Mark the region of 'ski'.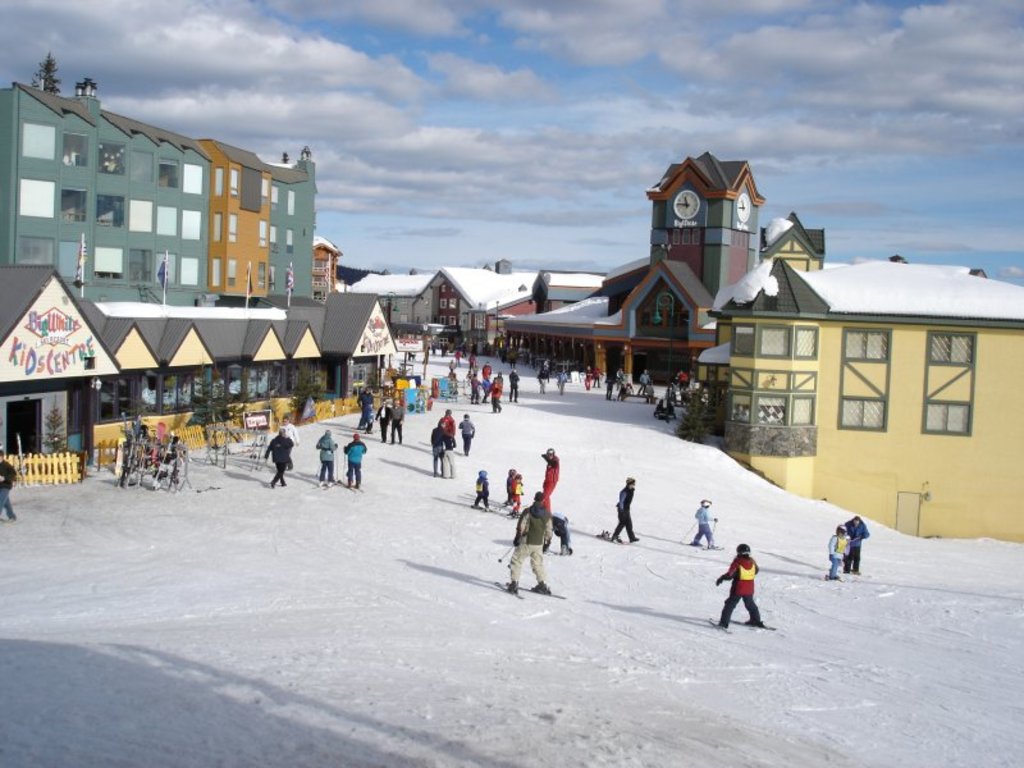
Region: 517,588,566,604.
